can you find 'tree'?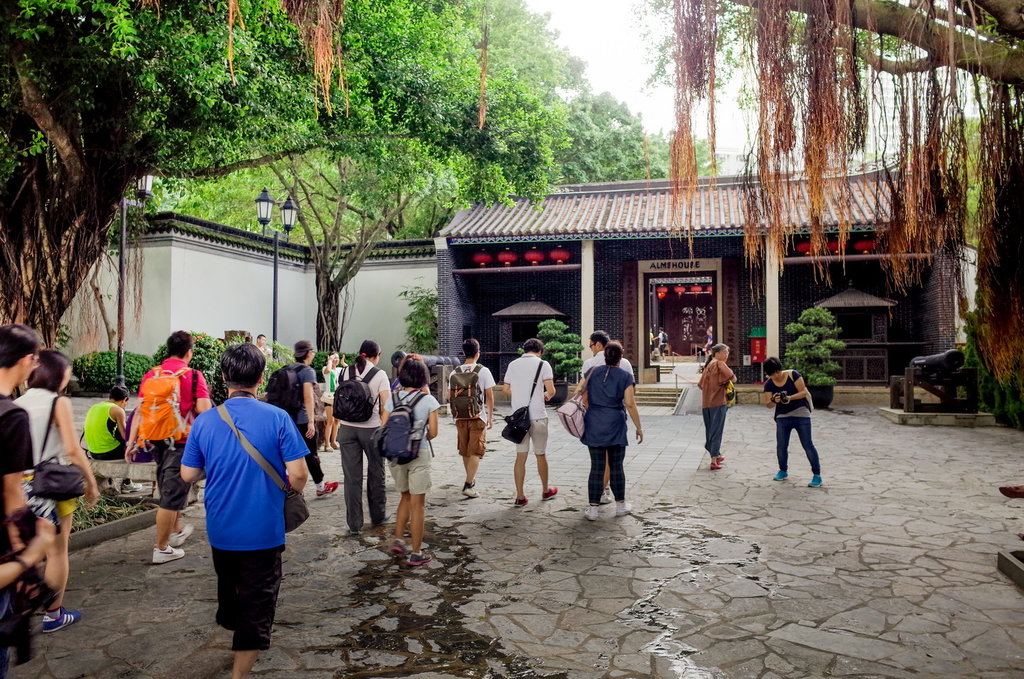
Yes, bounding box: x1=642 y1=0 x2=1023 y2=387.
